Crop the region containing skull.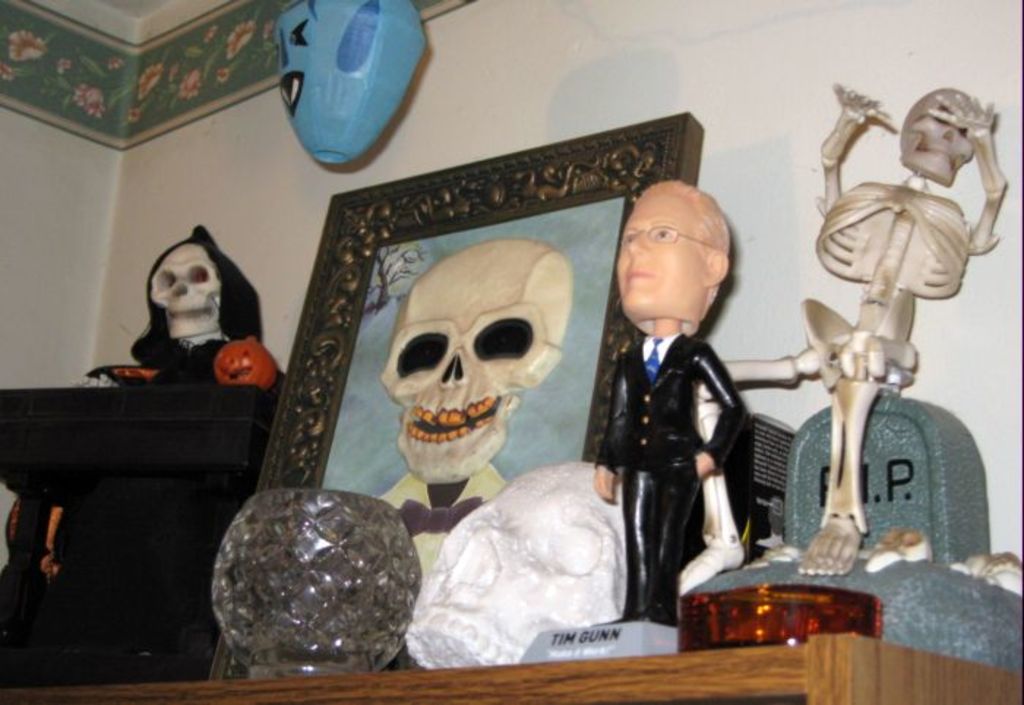
Crop region: <bbox>900, 89, 983, 189</bbox>.
